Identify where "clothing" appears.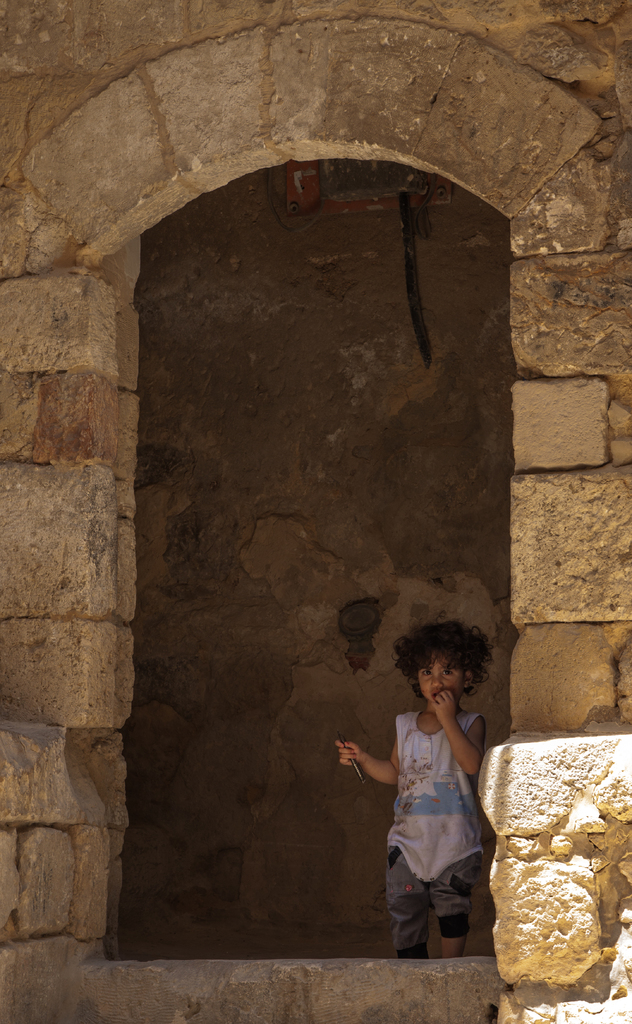
Appears at locate(388, 701, 493, 967).
